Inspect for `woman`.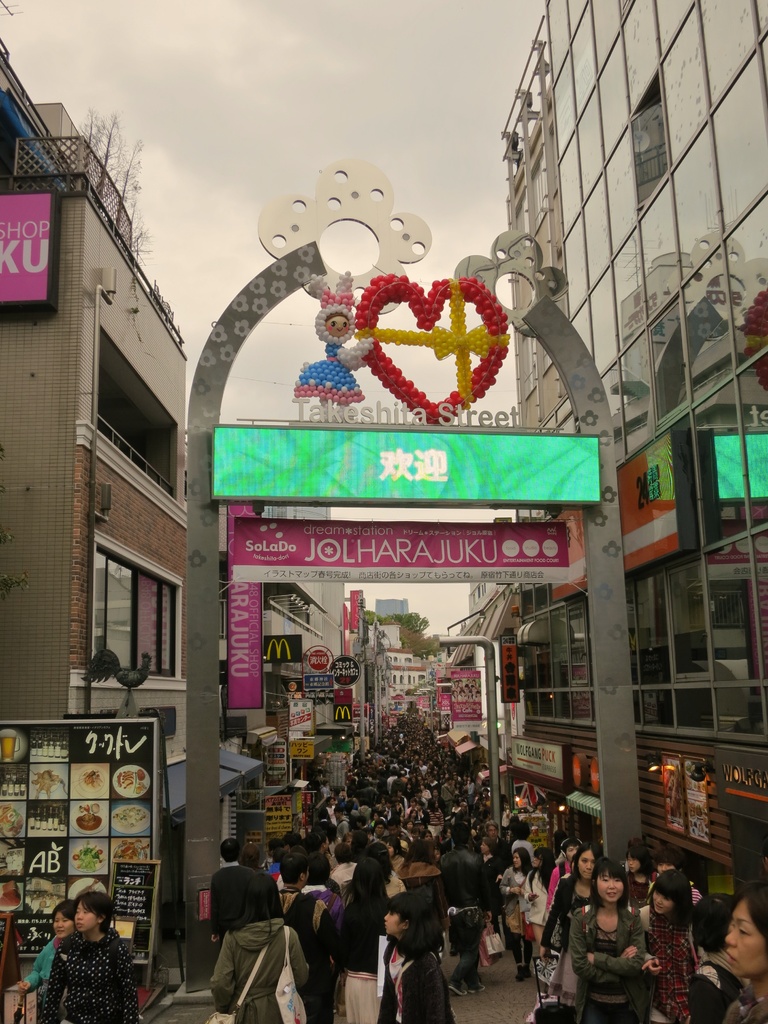
Inspection: (691,895,747,1023).
